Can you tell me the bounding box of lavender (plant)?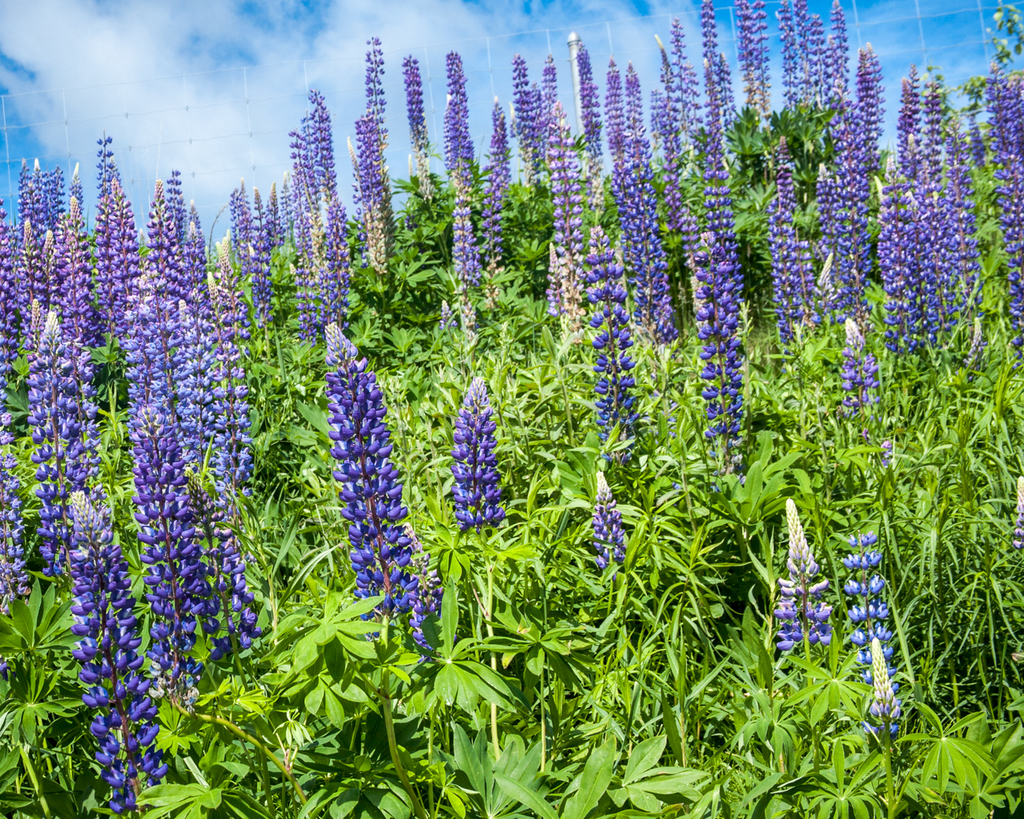
pyautogui.locateOnScreen(699, 51, 746, 186).
